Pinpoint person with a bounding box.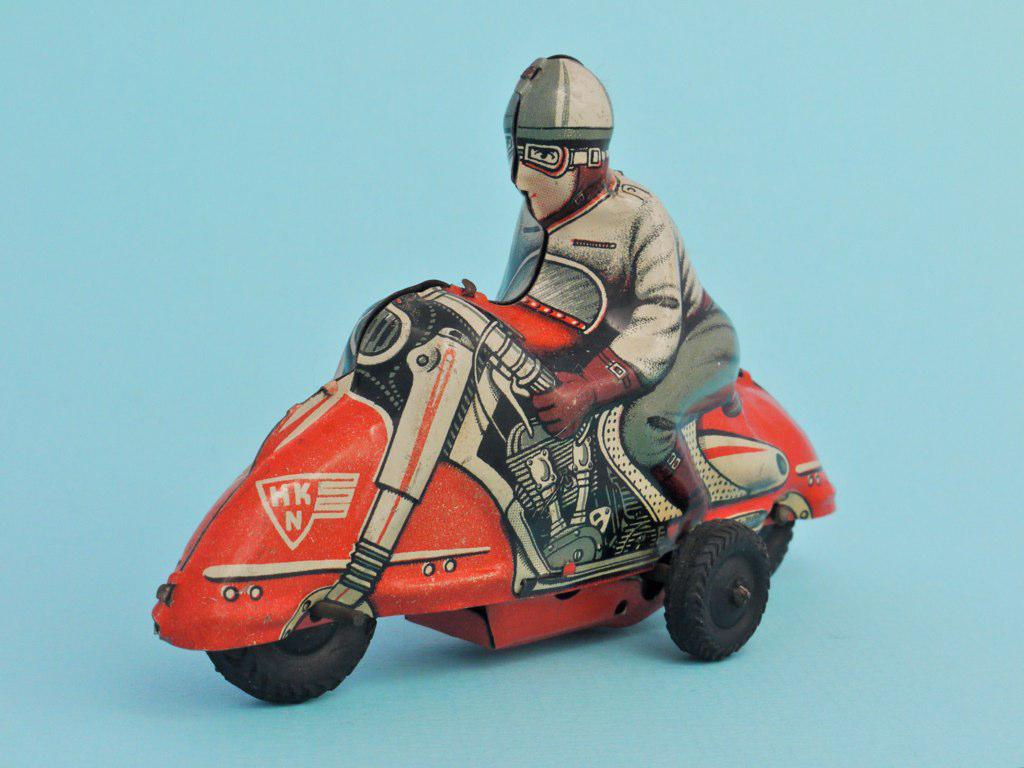
region(494, 53, 742, 547).
